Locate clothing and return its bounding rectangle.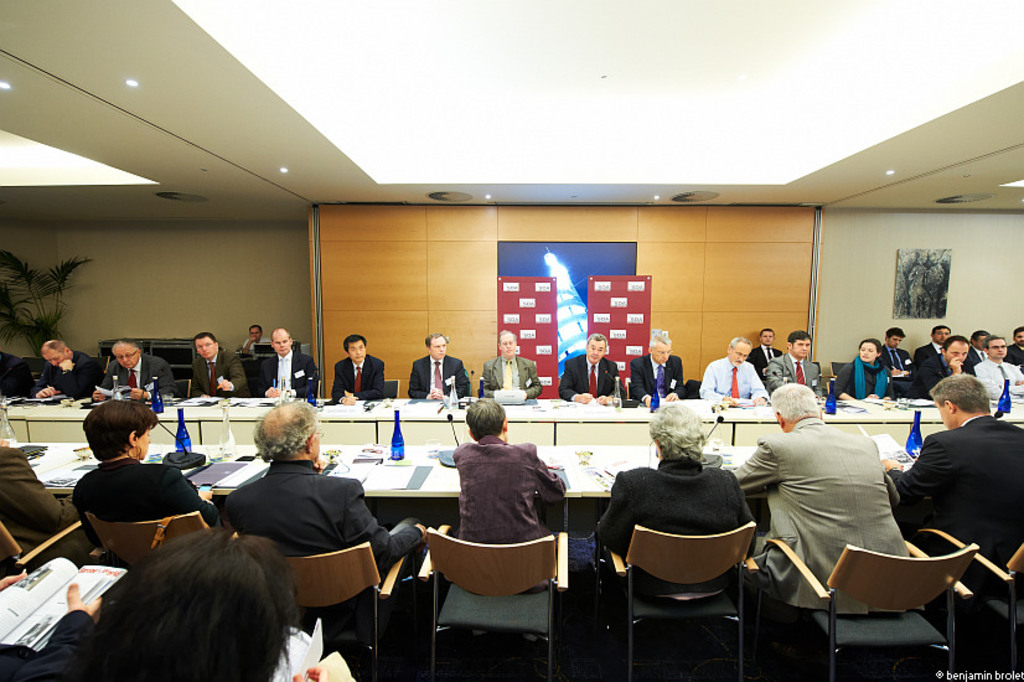
[631,353,689,396].
